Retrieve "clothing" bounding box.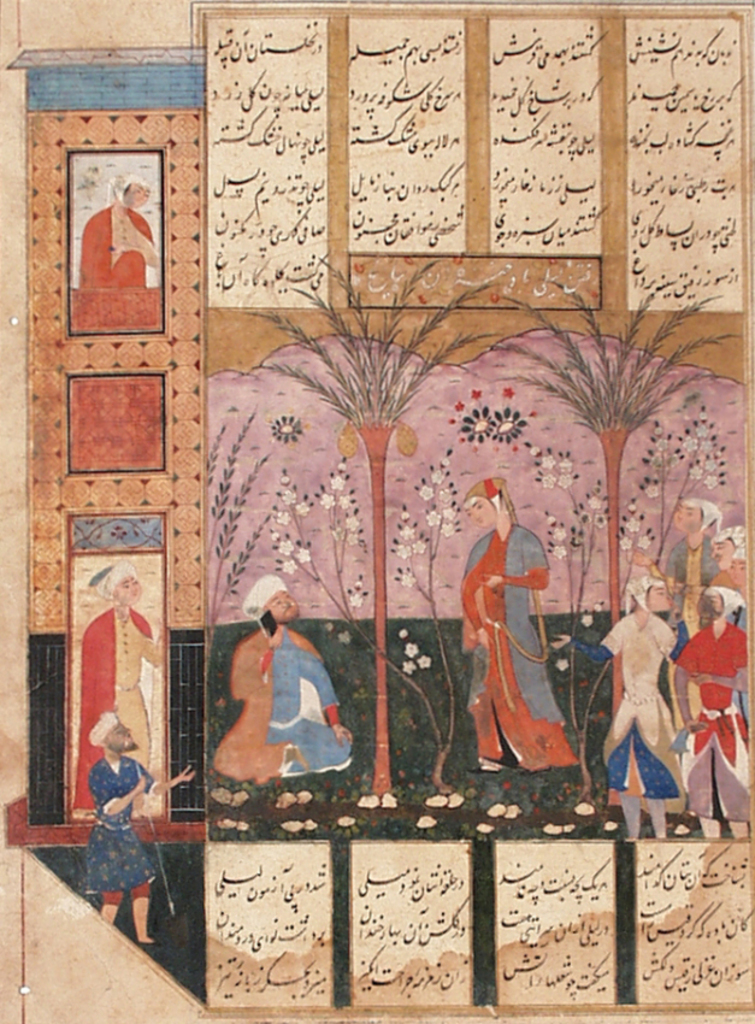
Bounding box: <box>205,634,344,789</box>.
